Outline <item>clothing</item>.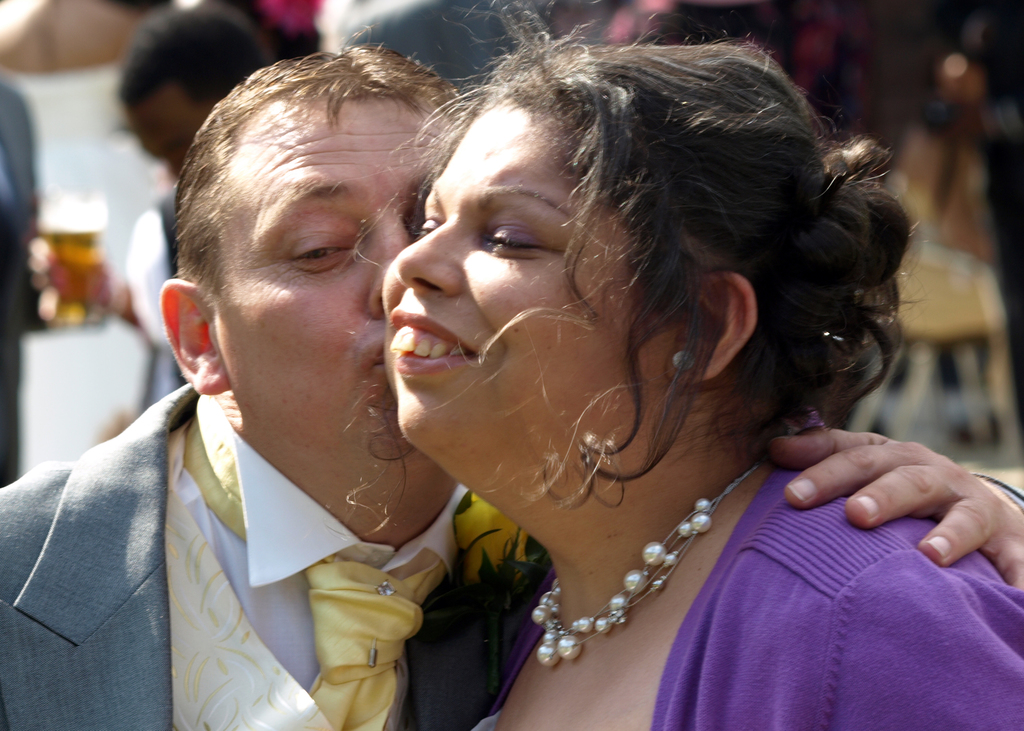
Outline: x1=0 y1=351 x2=442 y2=730.
